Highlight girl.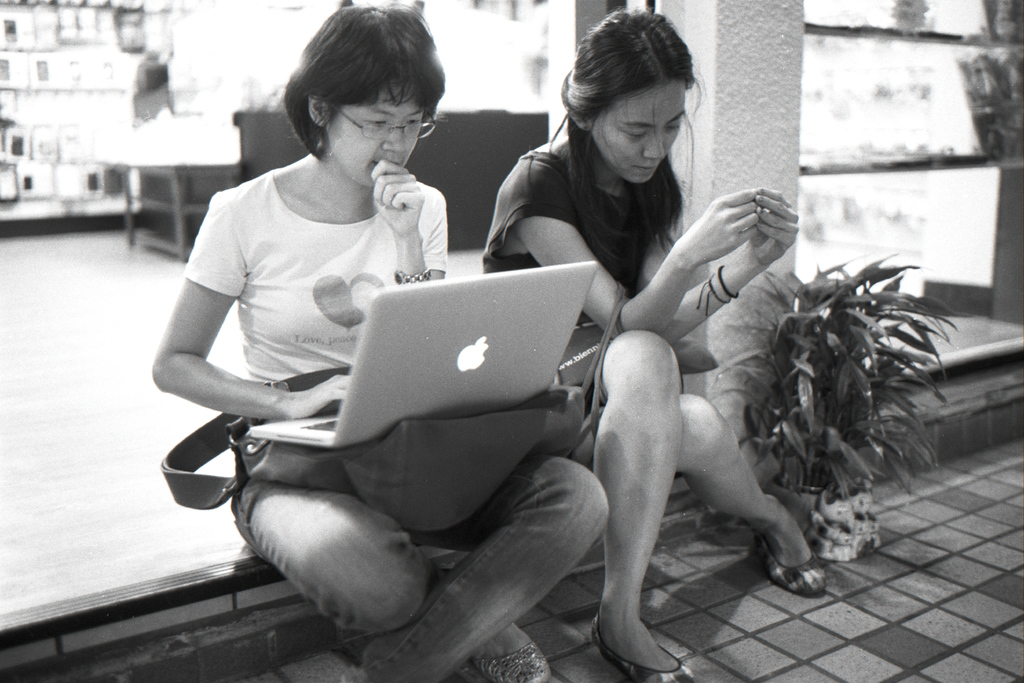
Highlighted region: Rect(486, 17, 822, 682).
